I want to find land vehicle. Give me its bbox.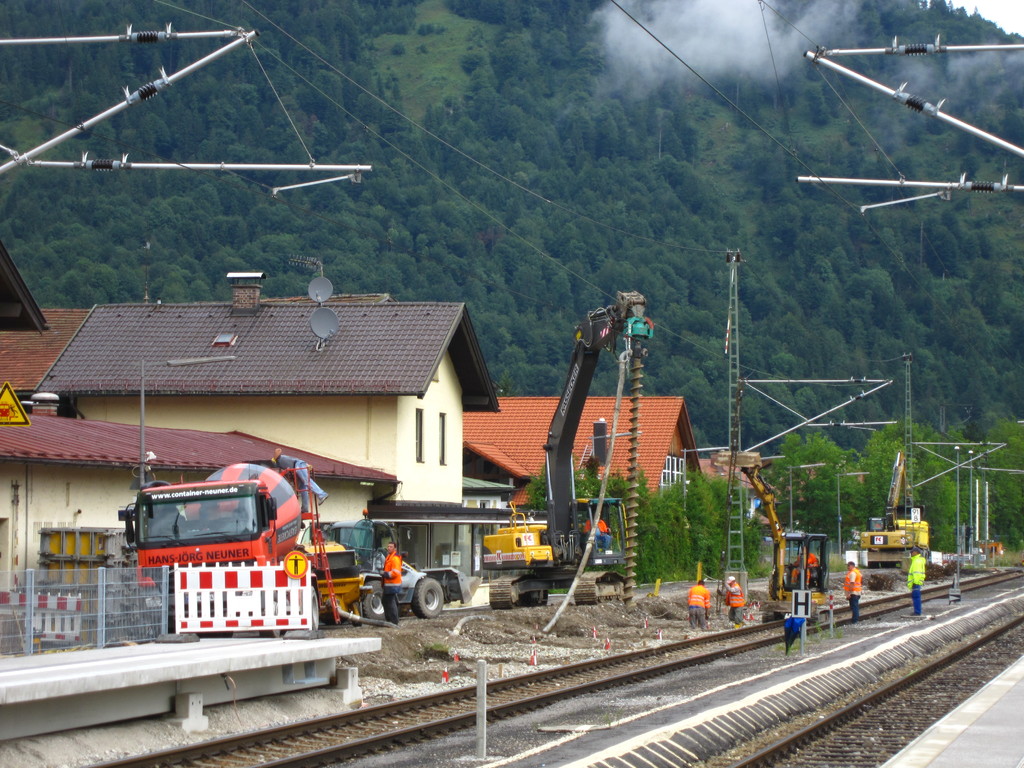
481/290/659/602.
